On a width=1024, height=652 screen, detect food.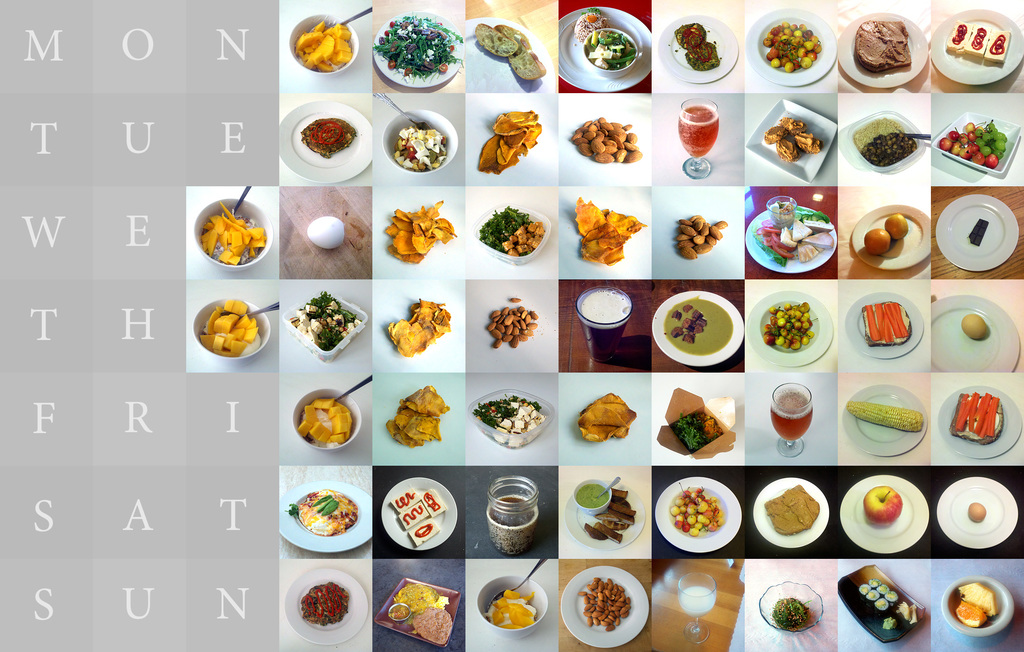
669 307 684 324.
